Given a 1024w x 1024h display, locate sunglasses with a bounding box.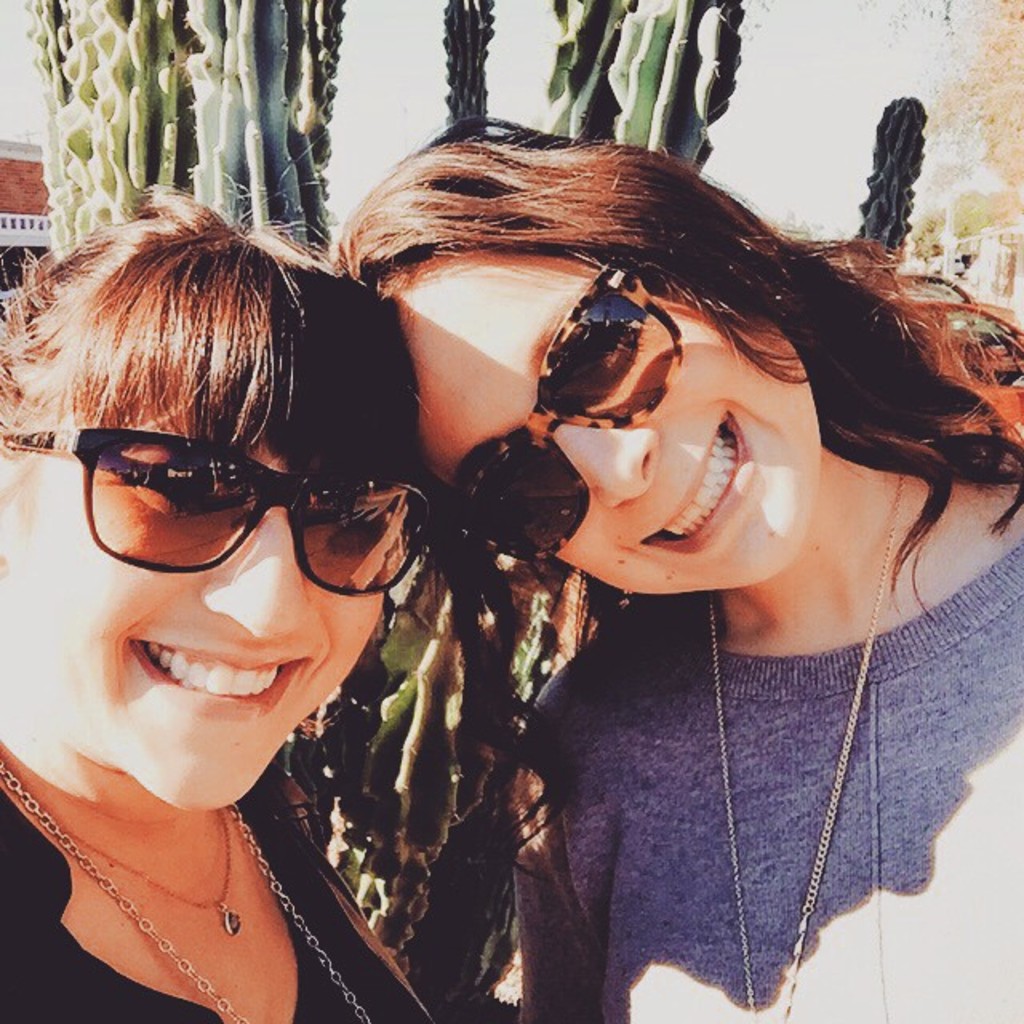
Located: 448,267,683,570.
